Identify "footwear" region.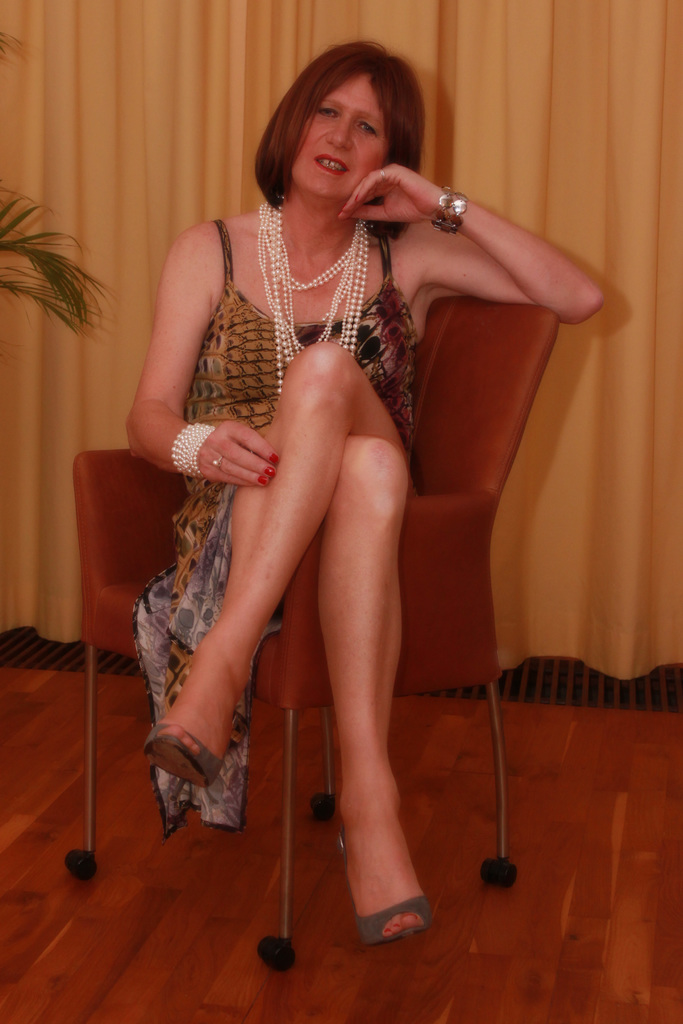
Region: <region>131, 721, 229, 798</region>.
